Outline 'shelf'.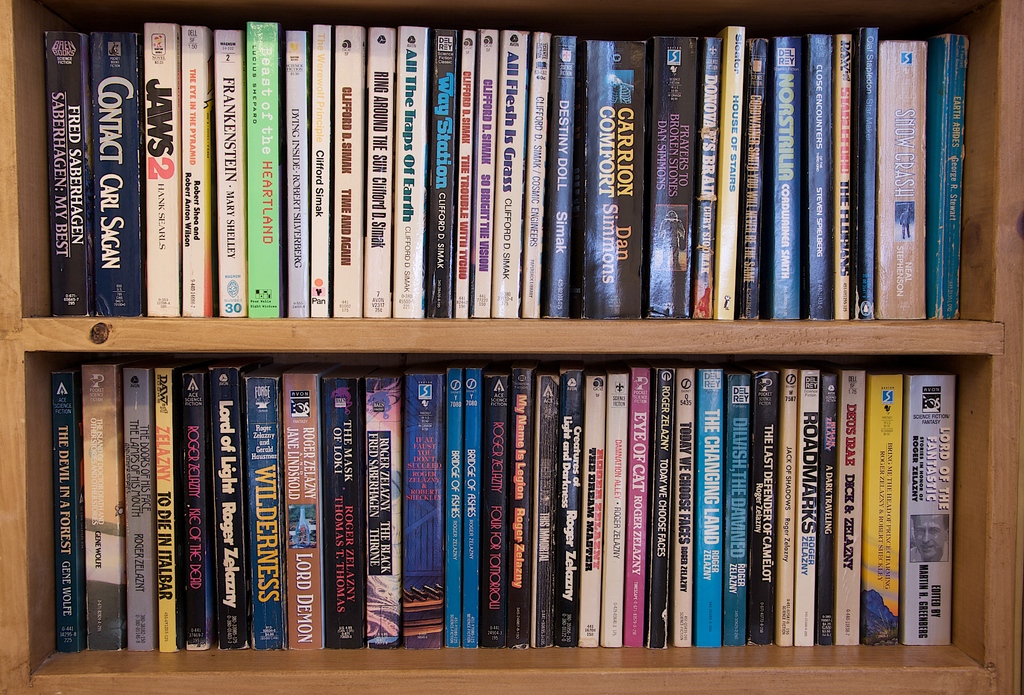
Outline: x1=0 y1=12 x2=1005 y2=694.
